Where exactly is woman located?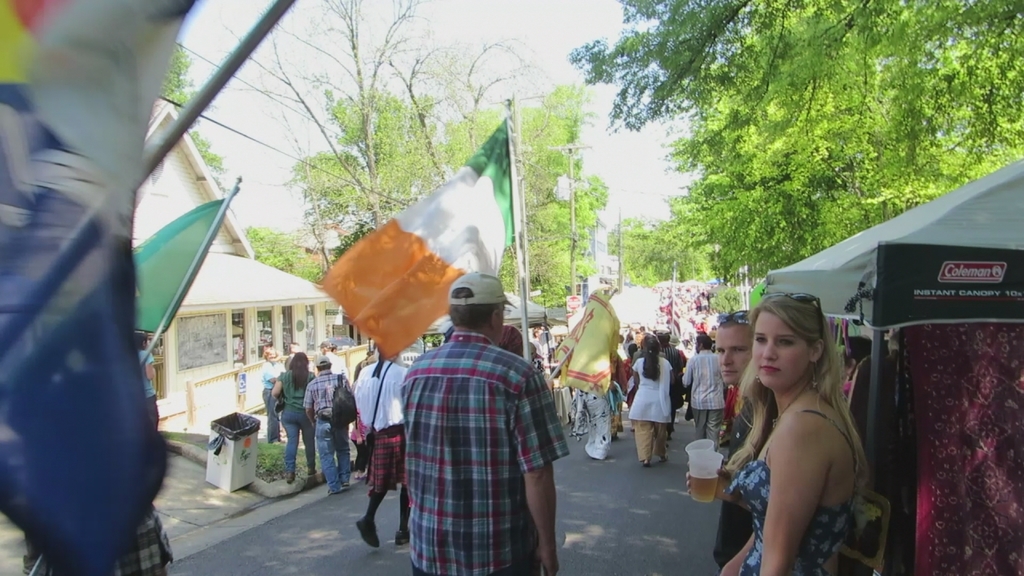
Its bounding box is (x1=700, y1=266, x2=900, y2=575).
